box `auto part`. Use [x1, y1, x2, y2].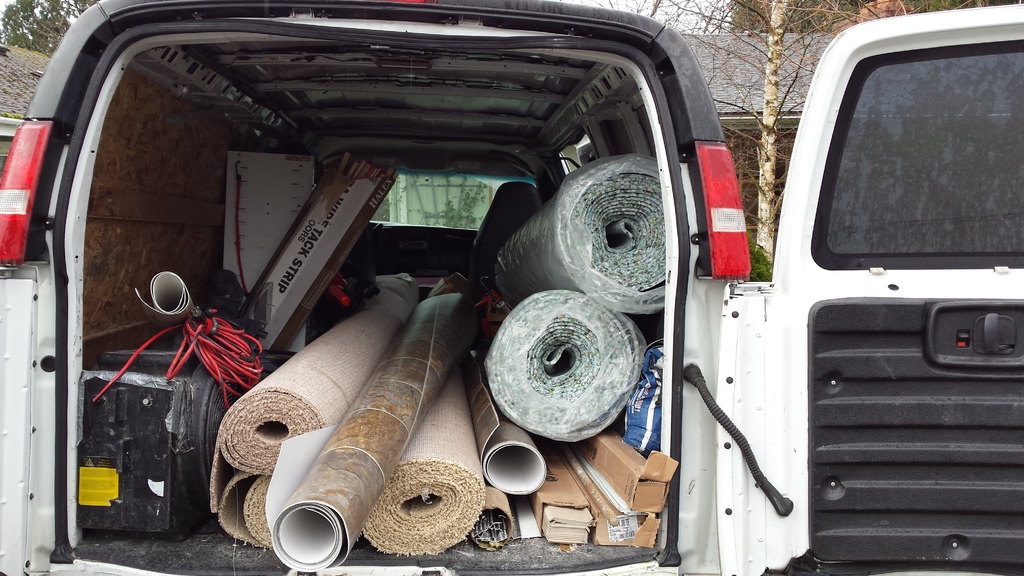
[933, 307, 1023, 376].
